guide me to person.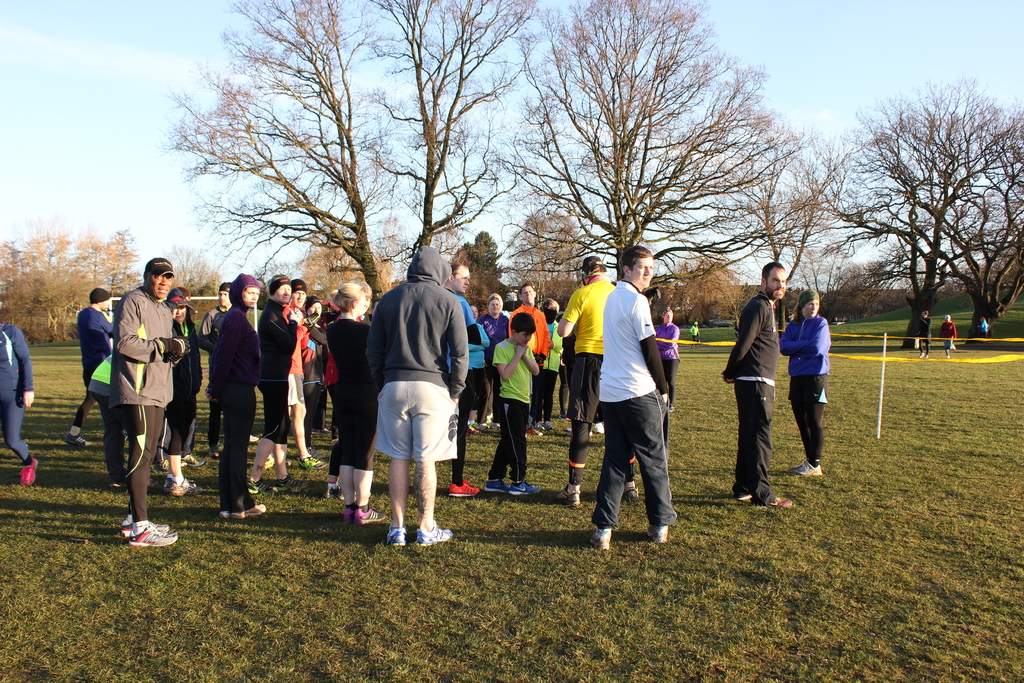
Guidance: left=719, top=260, right=788, bottom=503.
